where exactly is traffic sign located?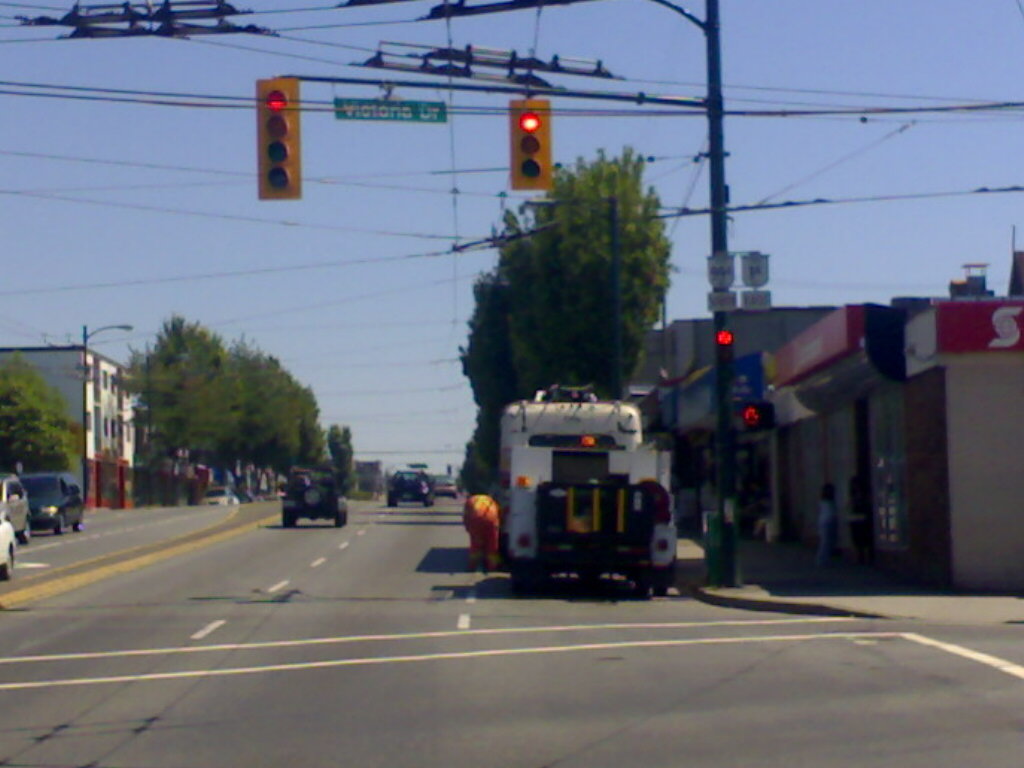
Its bounding box is locate(253, 76, 300, 204).
